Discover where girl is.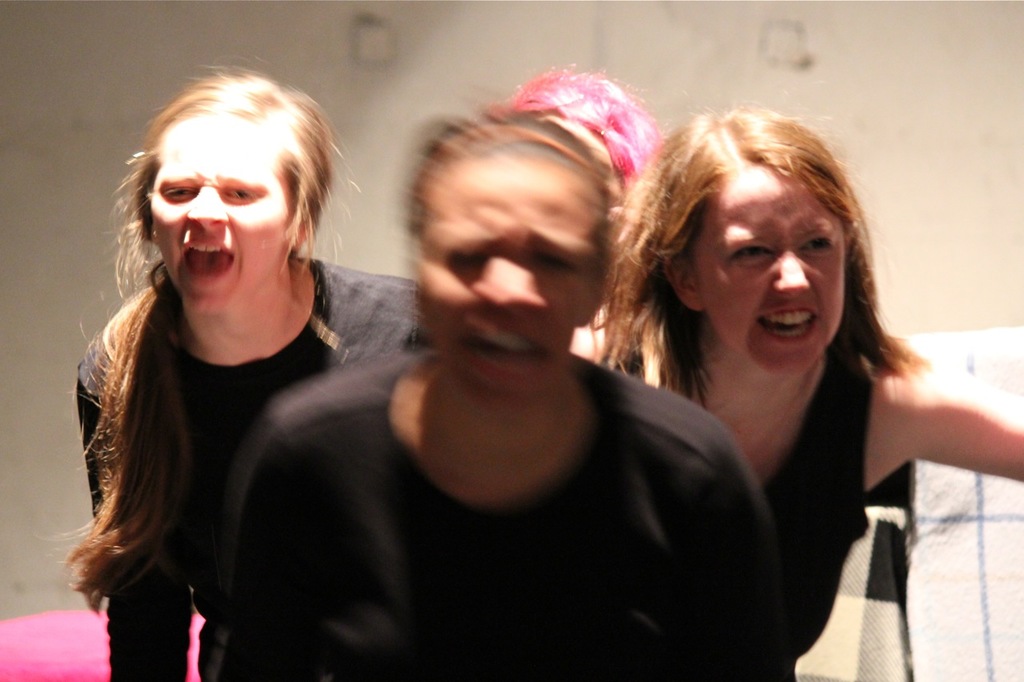
Discovered at 78 74 420 680.
